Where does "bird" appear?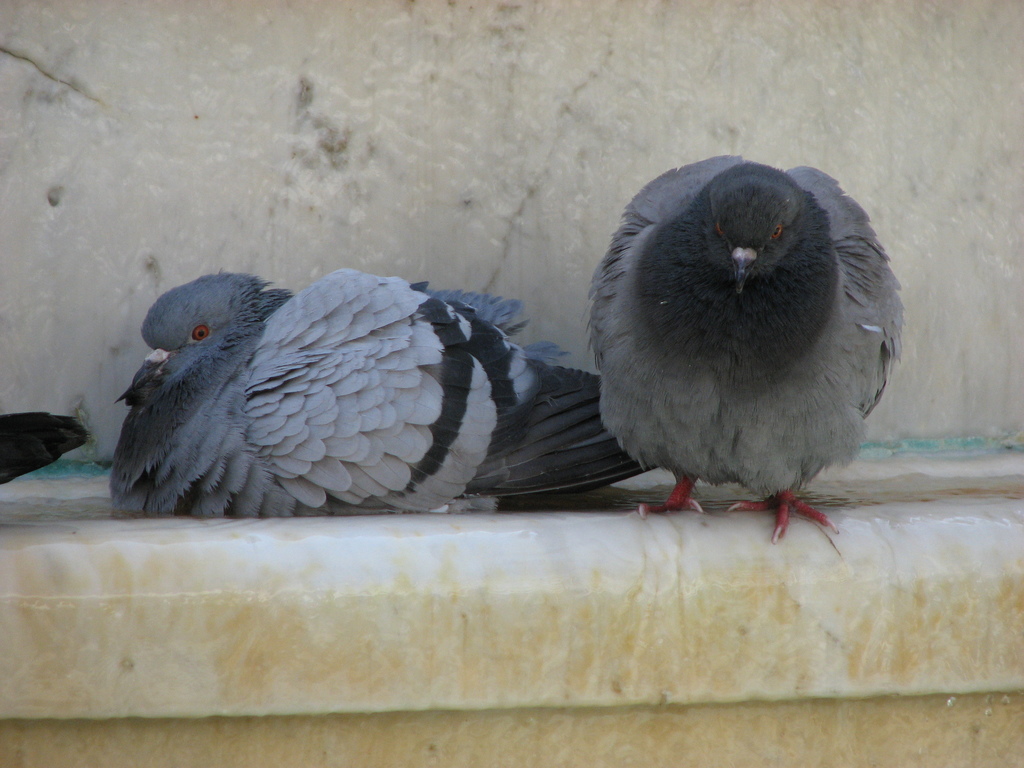
Appears at [left=0, top=410, right=86, bottom=488].
